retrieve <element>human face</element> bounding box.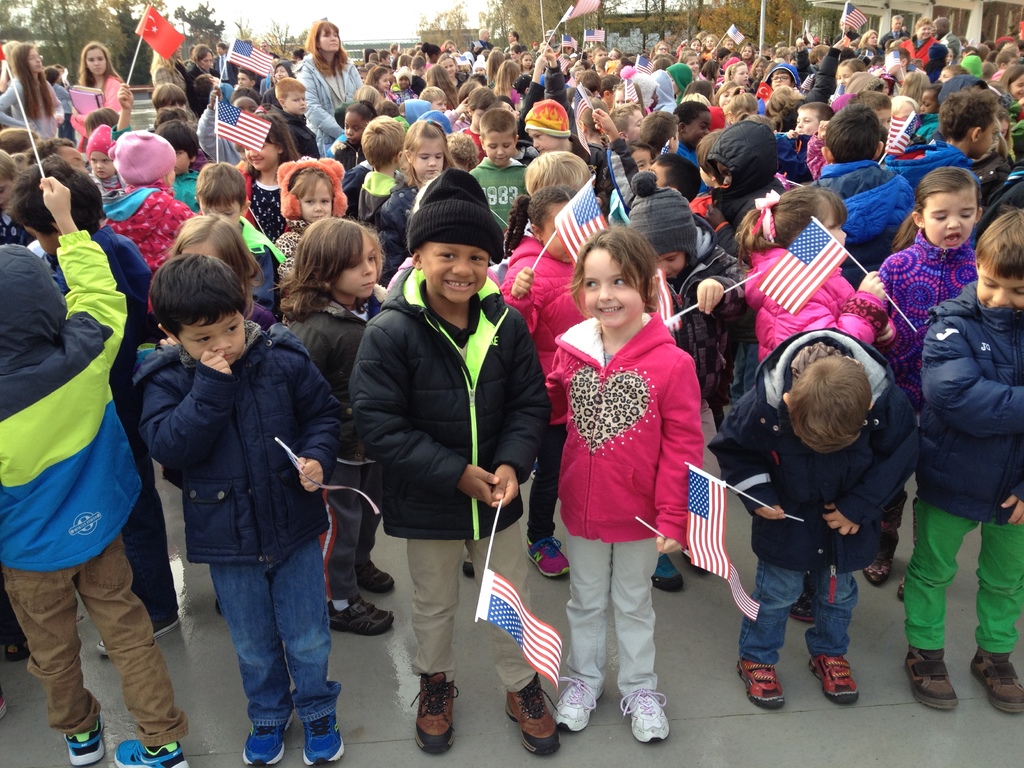
Bounding box: 302,184,333,222.
